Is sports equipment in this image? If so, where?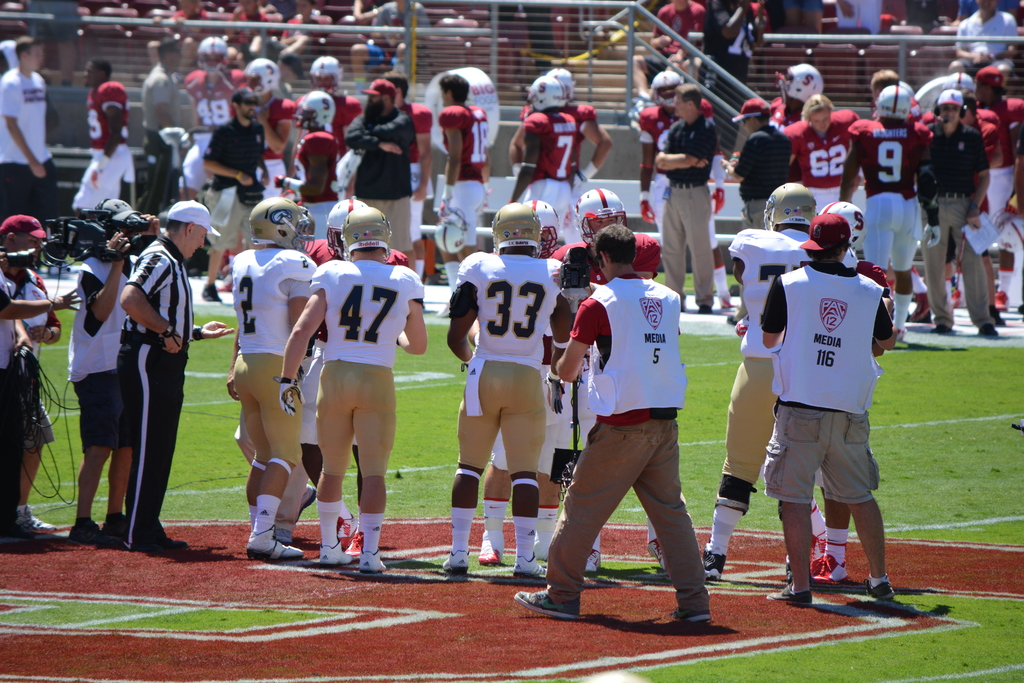
Yes, at (529, 74, 568, 113).
